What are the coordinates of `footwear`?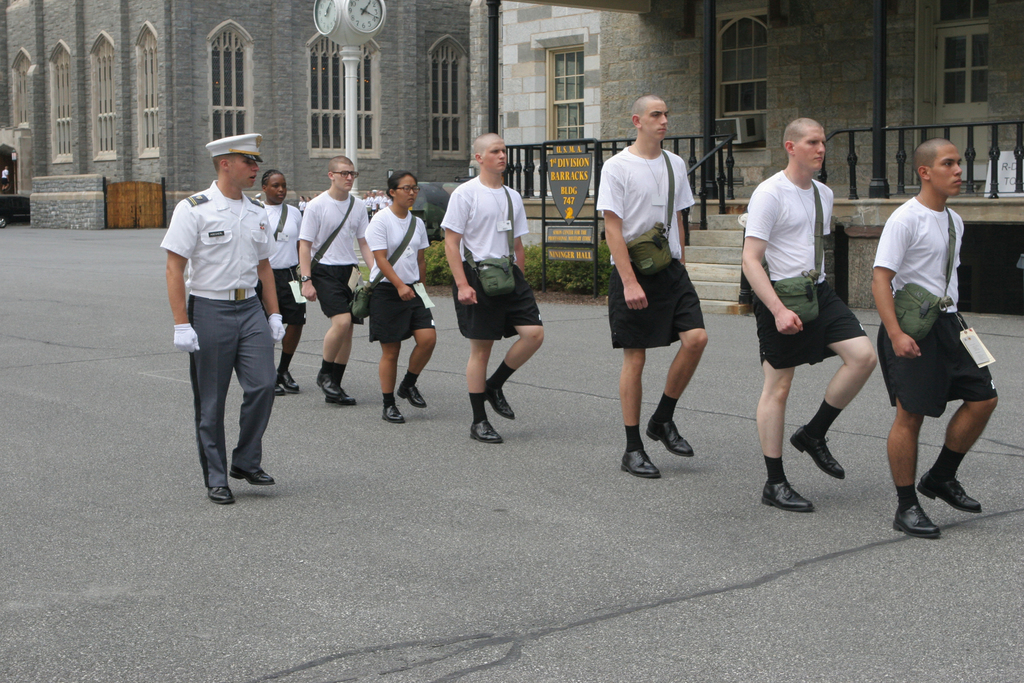
x1=206, y1=484, x2=237, y2=504.
